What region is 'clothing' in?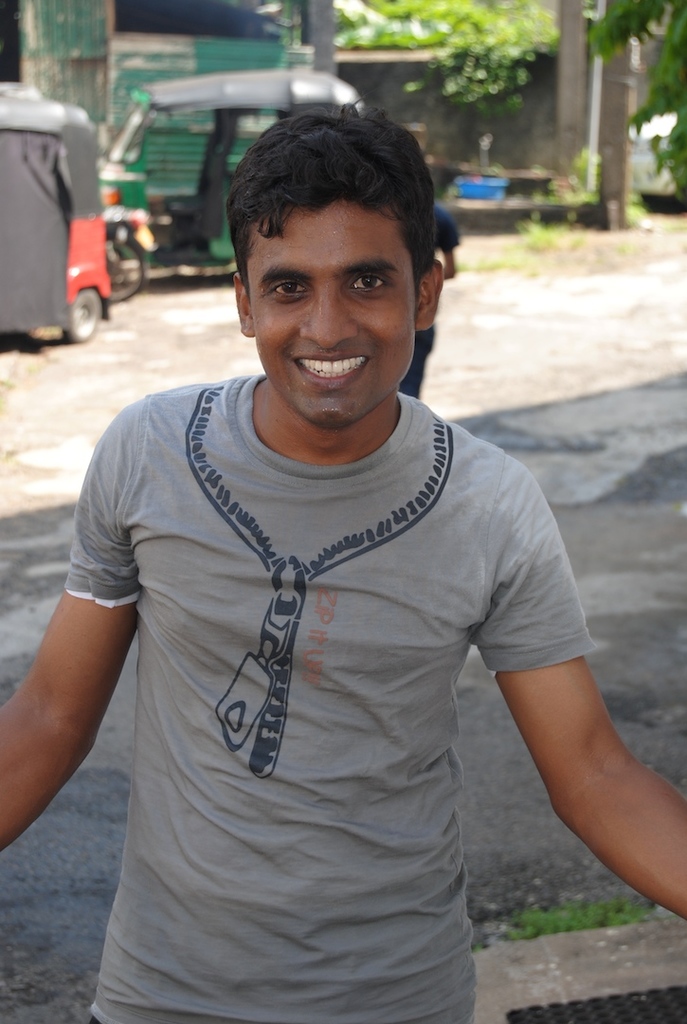
detection(402, 194, 457, 400).
